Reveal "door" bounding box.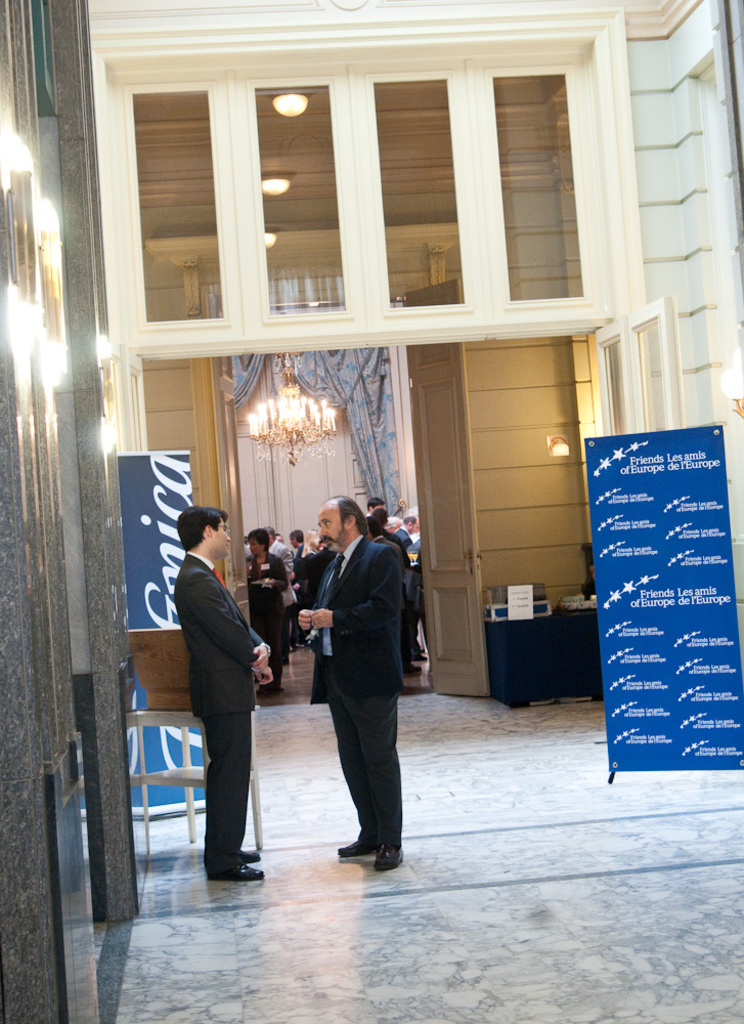
Revealed: <box>405,340,494,698</box>.
